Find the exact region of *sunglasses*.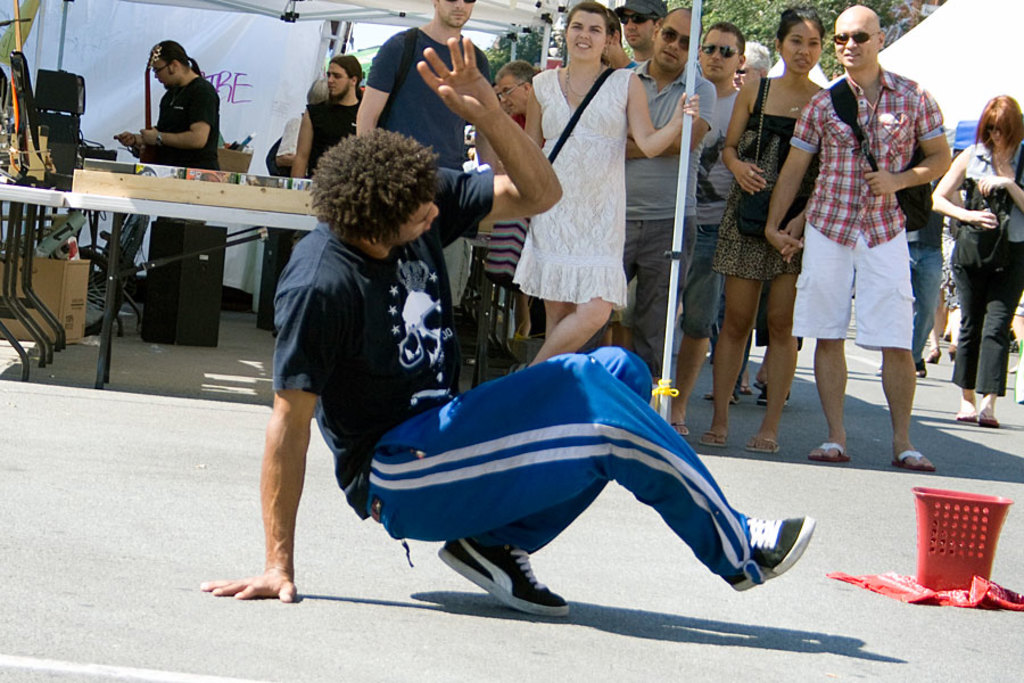
Exact region: box=[449, 0, 476, 3].
